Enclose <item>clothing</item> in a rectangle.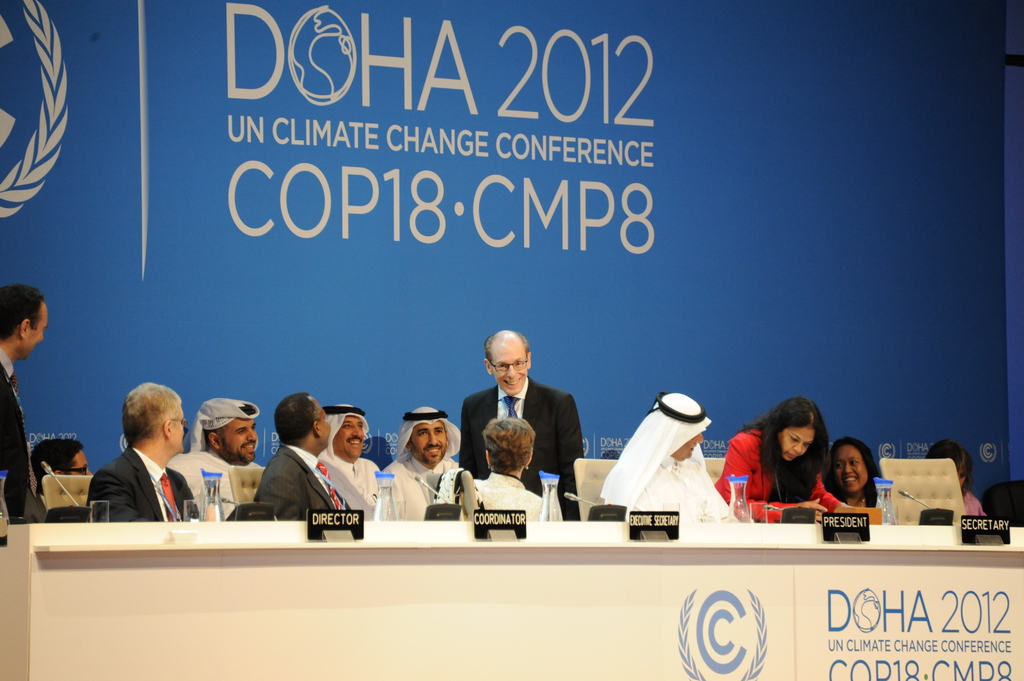
{"x1": 385, "y1": 463, "x2": 458, "y2": 536}.
